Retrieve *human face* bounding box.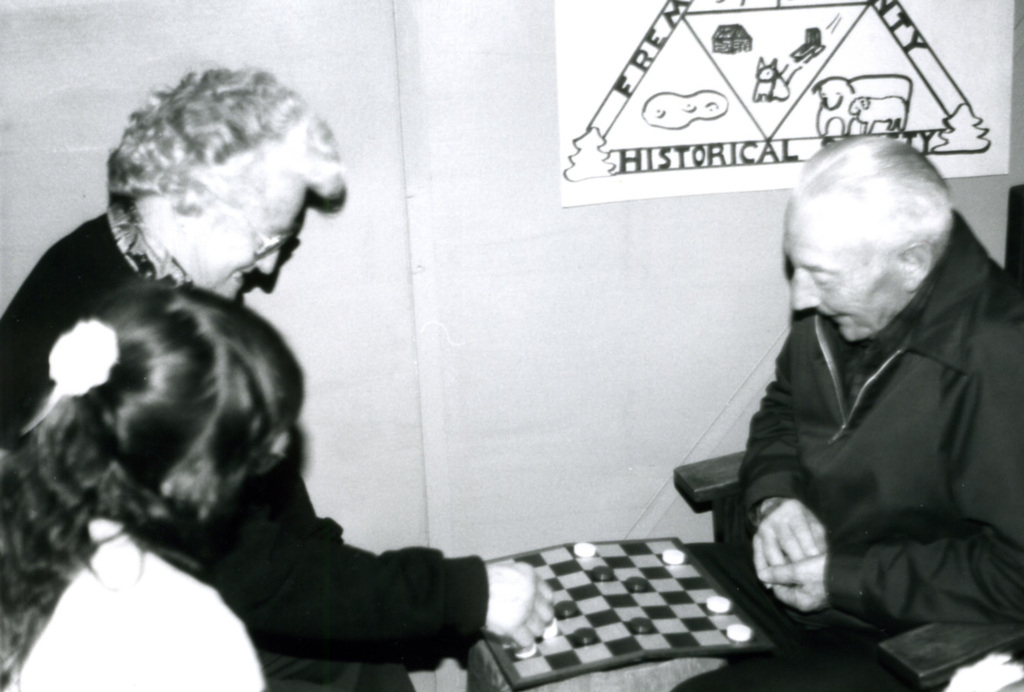
Bounding box: [190, 191, 305, 305].
